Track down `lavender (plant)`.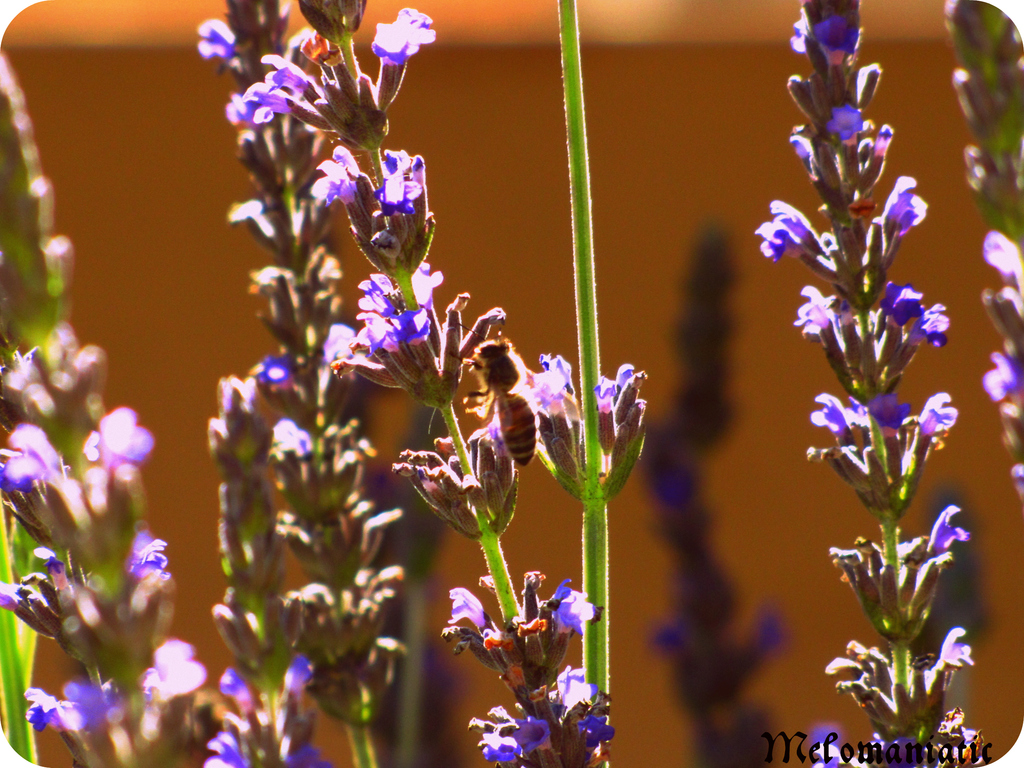
Tracked to BBox(813, 720, 875, 767).
